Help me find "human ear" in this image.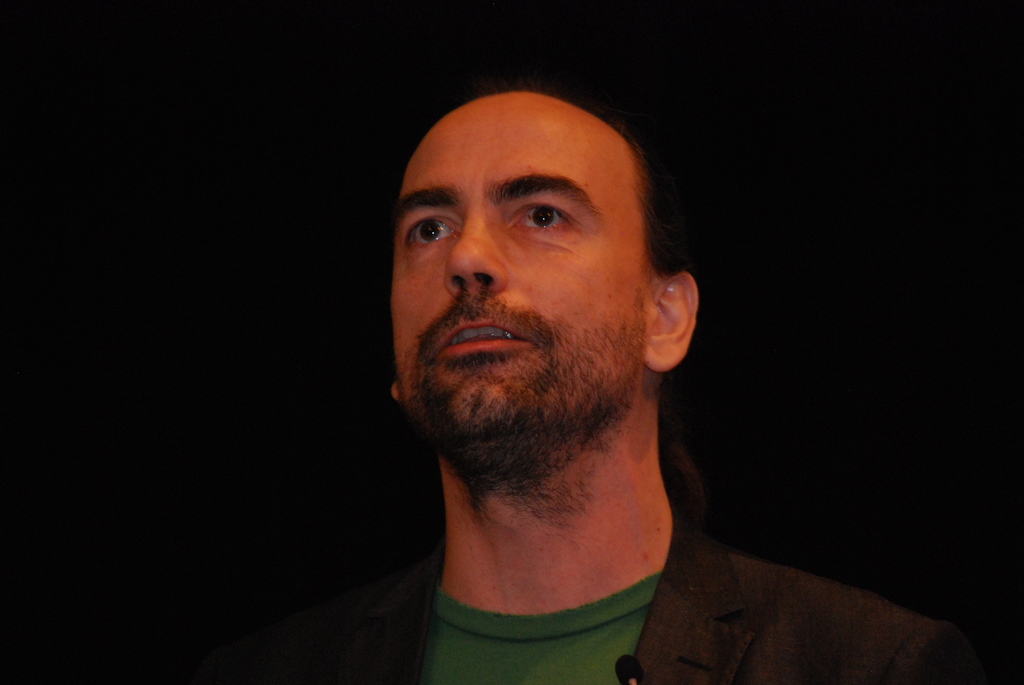
Found it: left=640, top=271, right=699, bottom=368.
